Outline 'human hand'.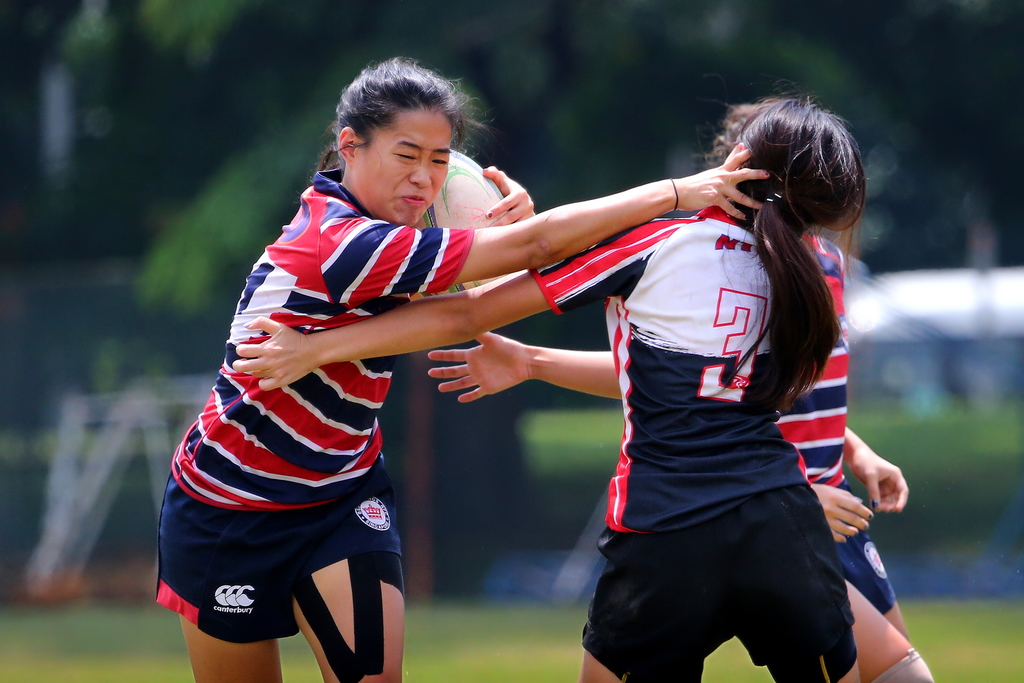
Outline: rect(676, 140, 772, 220).
